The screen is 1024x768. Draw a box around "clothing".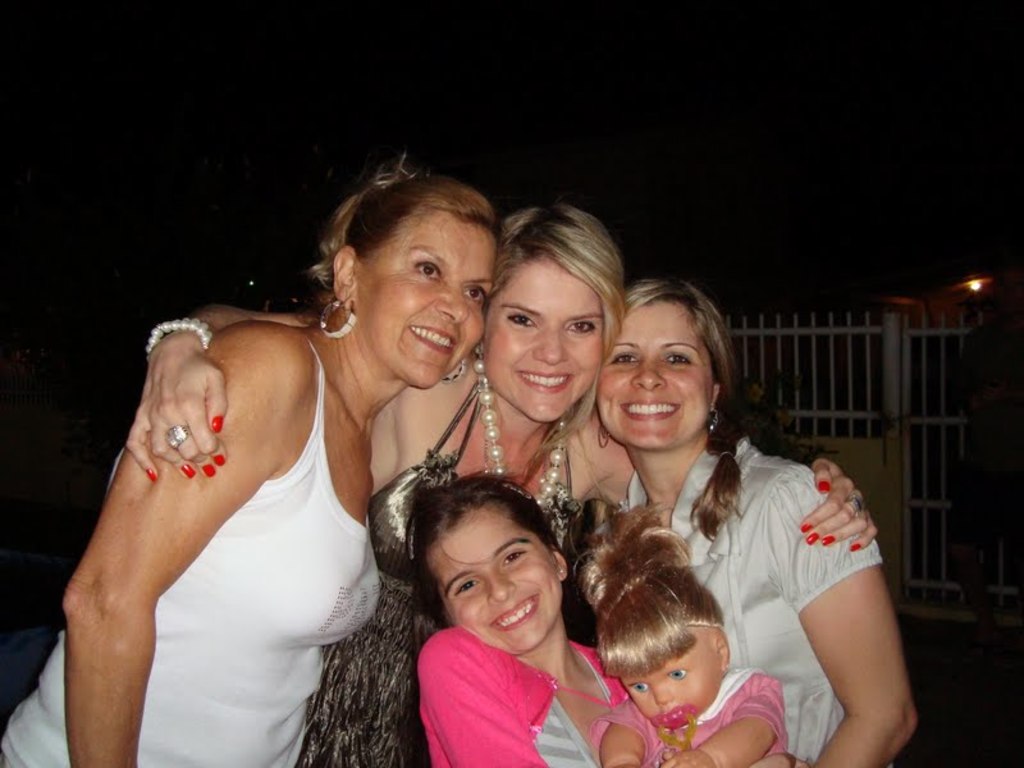
[x1=297, y1=370, x2=590, y2=767].
